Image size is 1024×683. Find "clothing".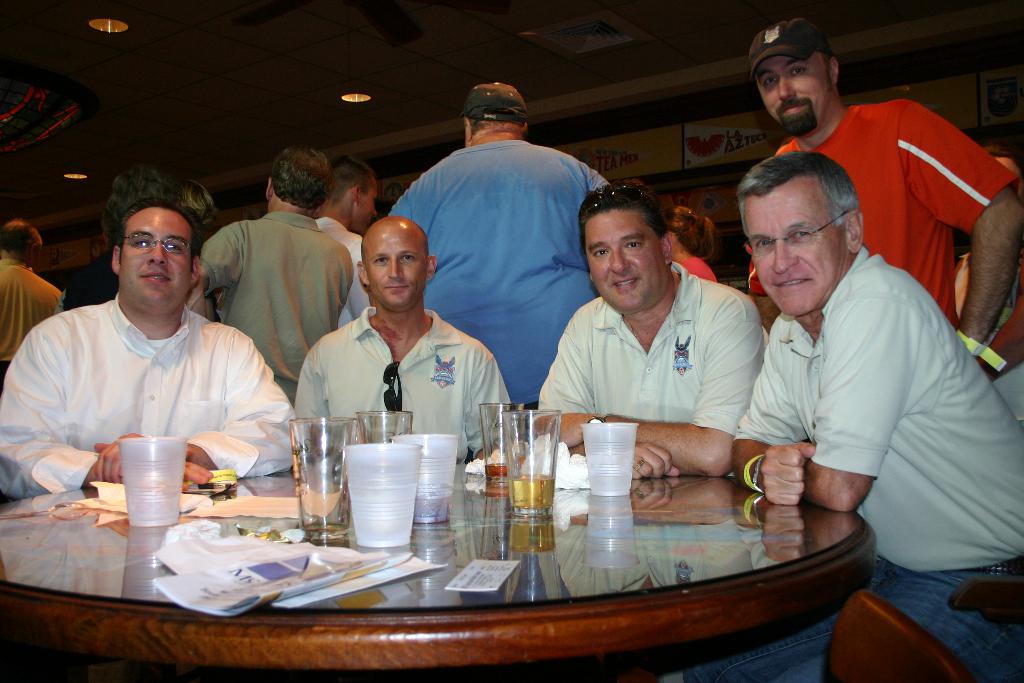
290 304 516 466.
